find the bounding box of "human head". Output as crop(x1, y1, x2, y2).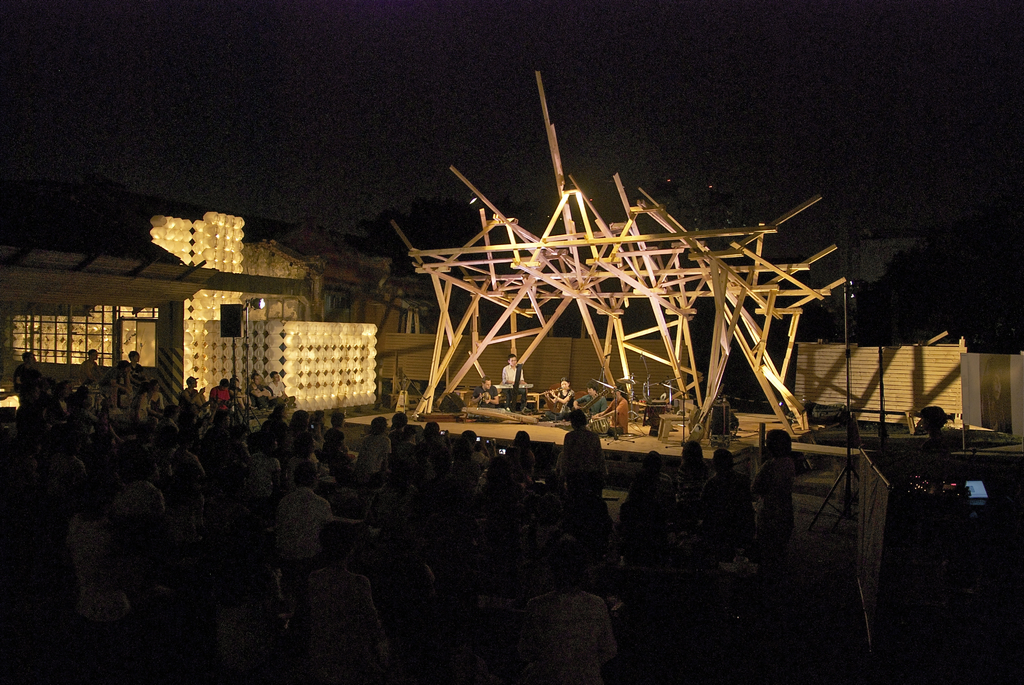
crop(74, 391, 98, 414).
